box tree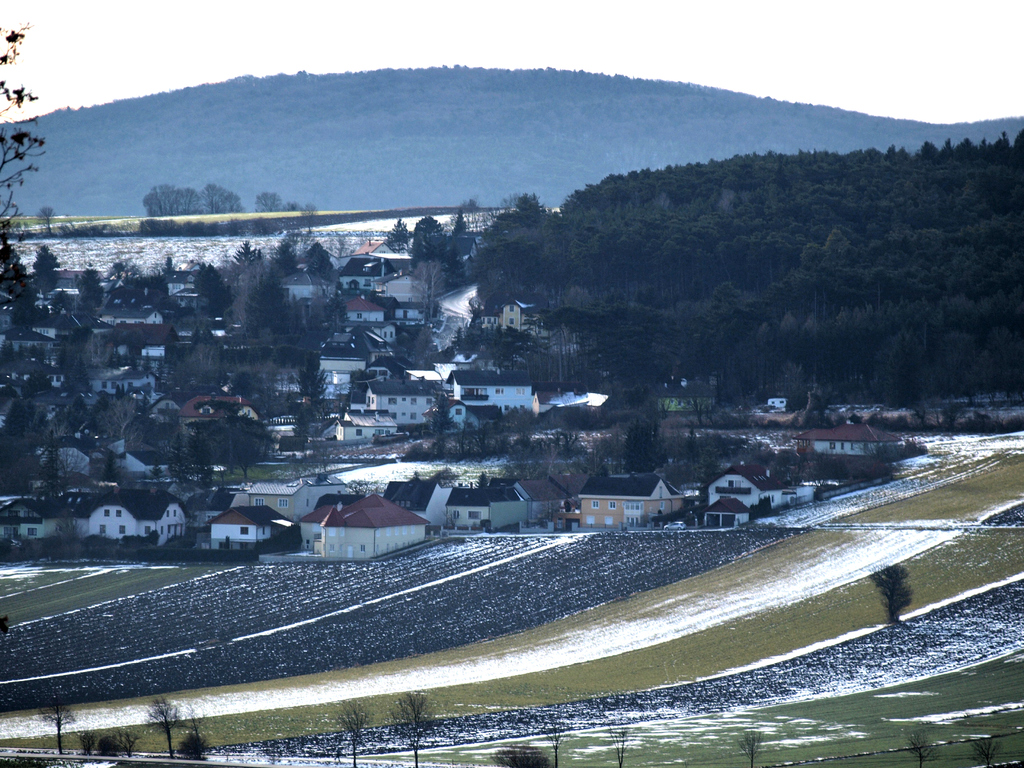
region(76, 269, 102, 314)
